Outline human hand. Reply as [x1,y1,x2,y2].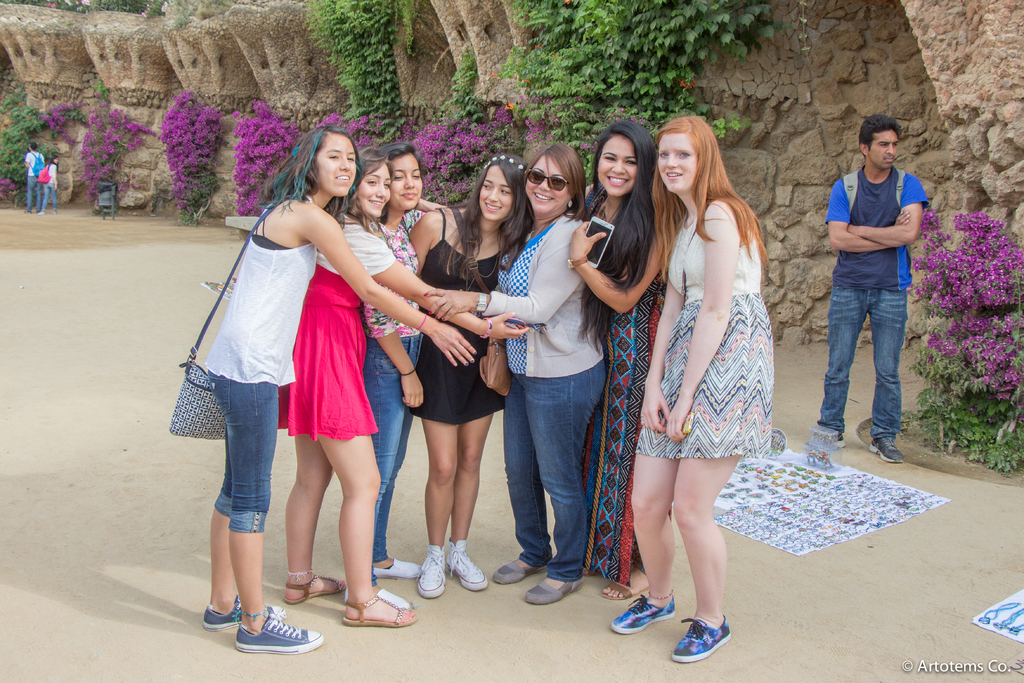
[422,288,472,324].
